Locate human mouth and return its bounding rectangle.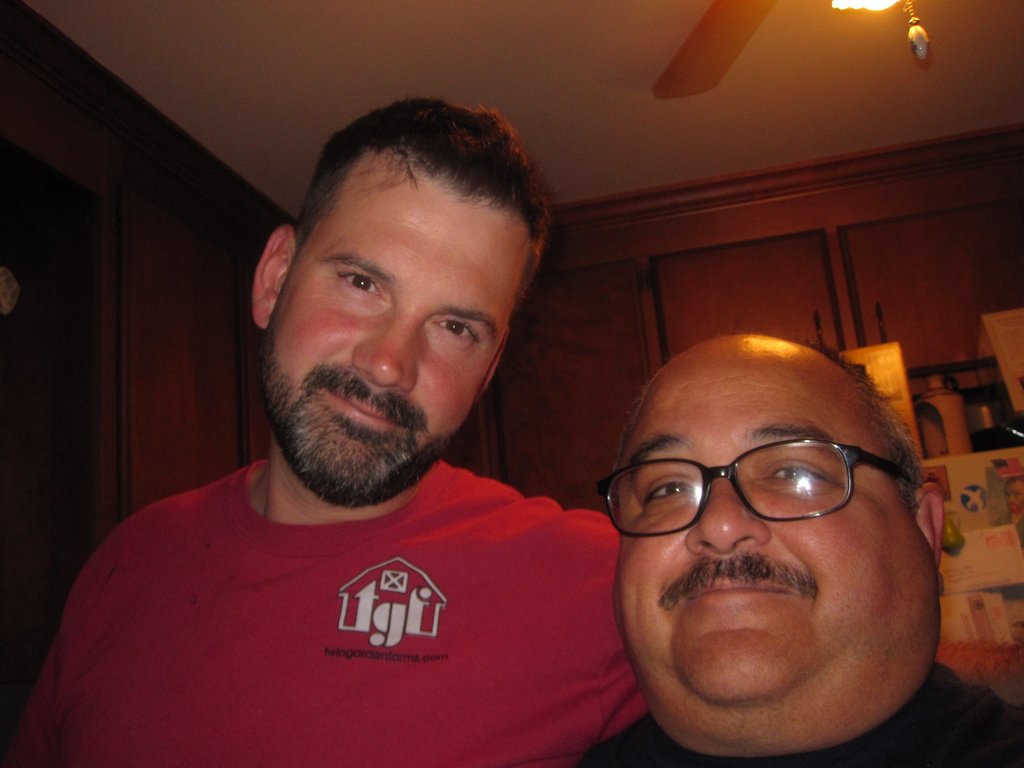
{"x1": 324, "y1": 381, "x2": 412, "y2": 428}.
